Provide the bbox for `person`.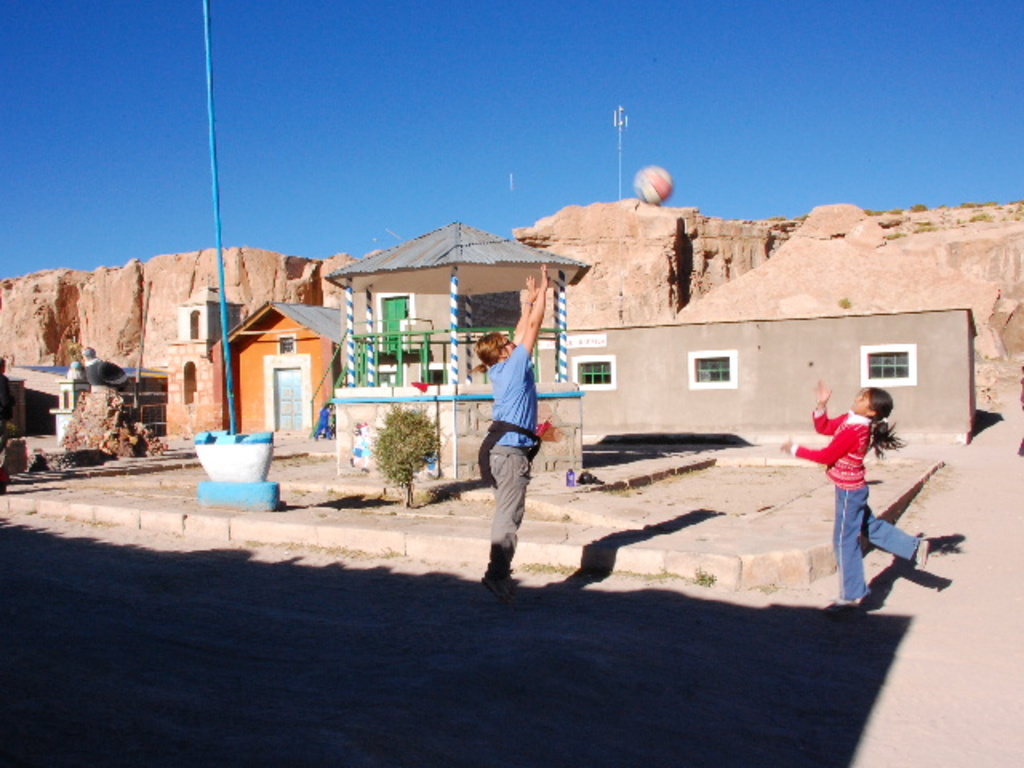
left=477, top=261, right=549, bottom=598.
